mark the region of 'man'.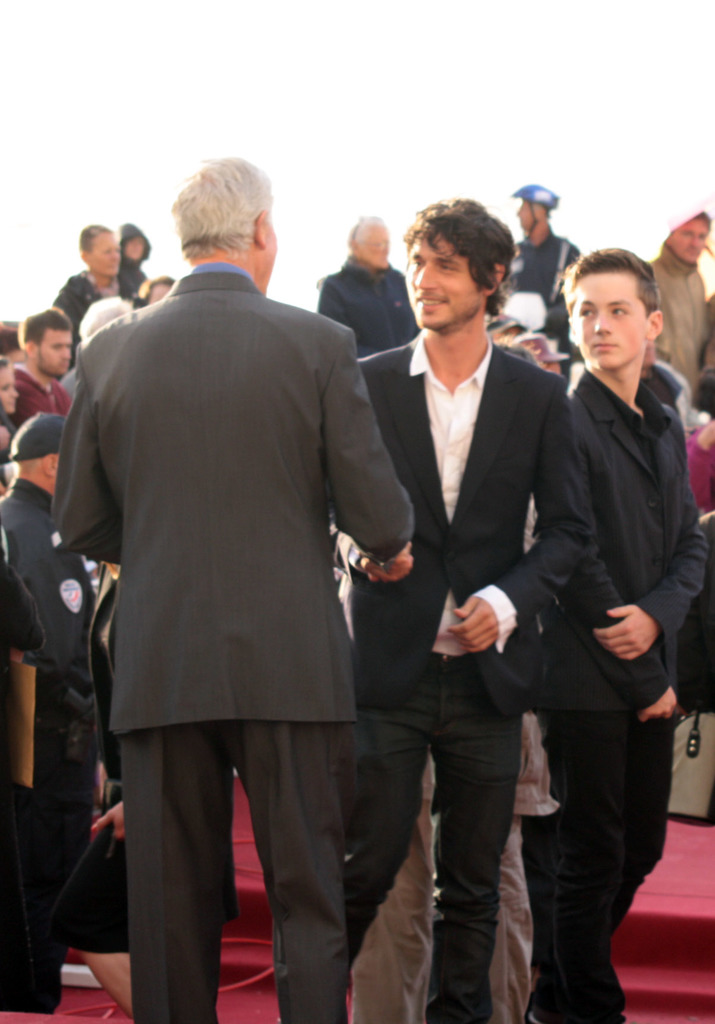
Region: 0/412/101/1000.
